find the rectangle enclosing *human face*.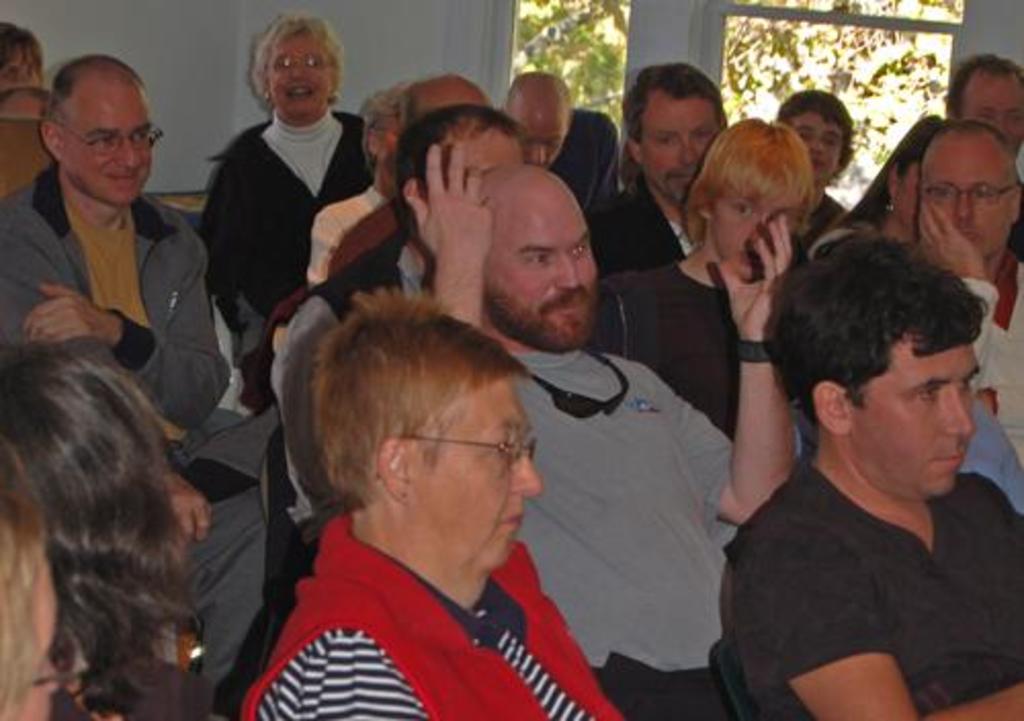
(0,51,39,86).
